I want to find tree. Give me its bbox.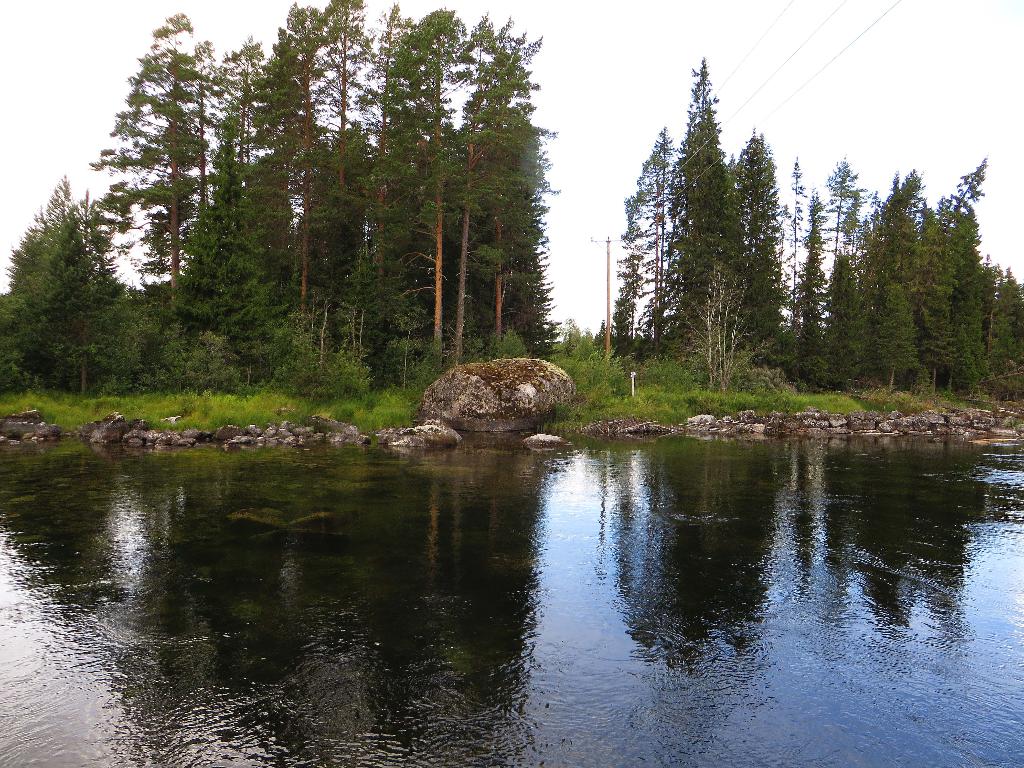
(x1=83, y1=0, x2=228, y2=333).
